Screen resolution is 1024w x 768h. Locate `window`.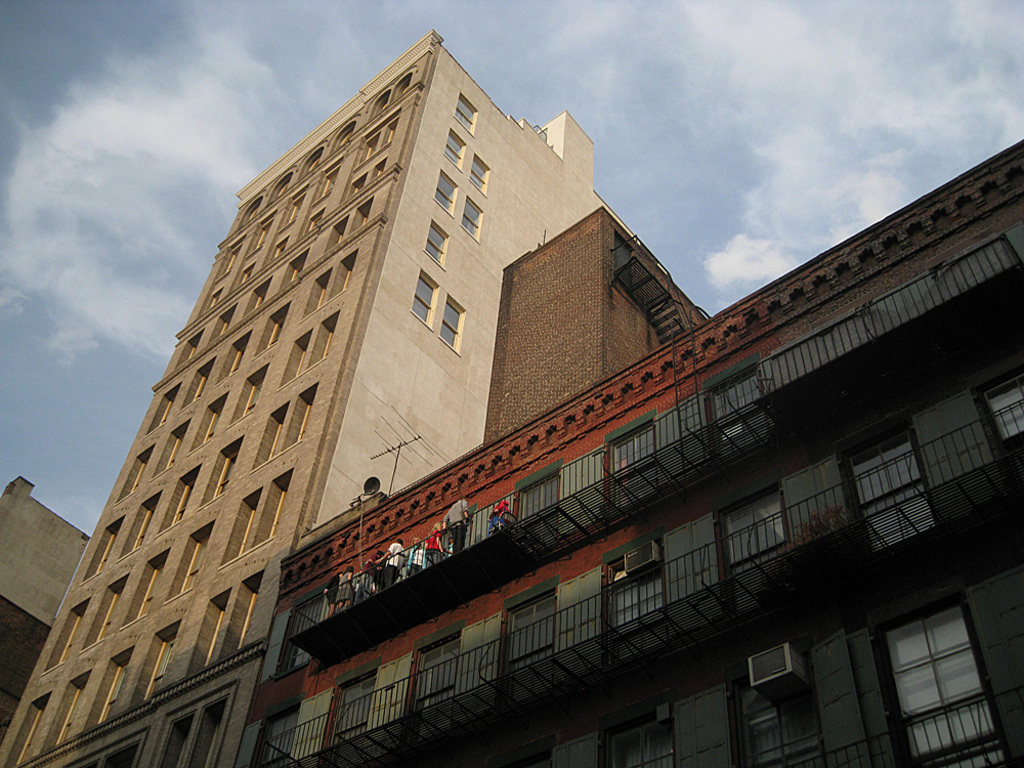
(x1=89, y1=736, x2=153, y2=767).
